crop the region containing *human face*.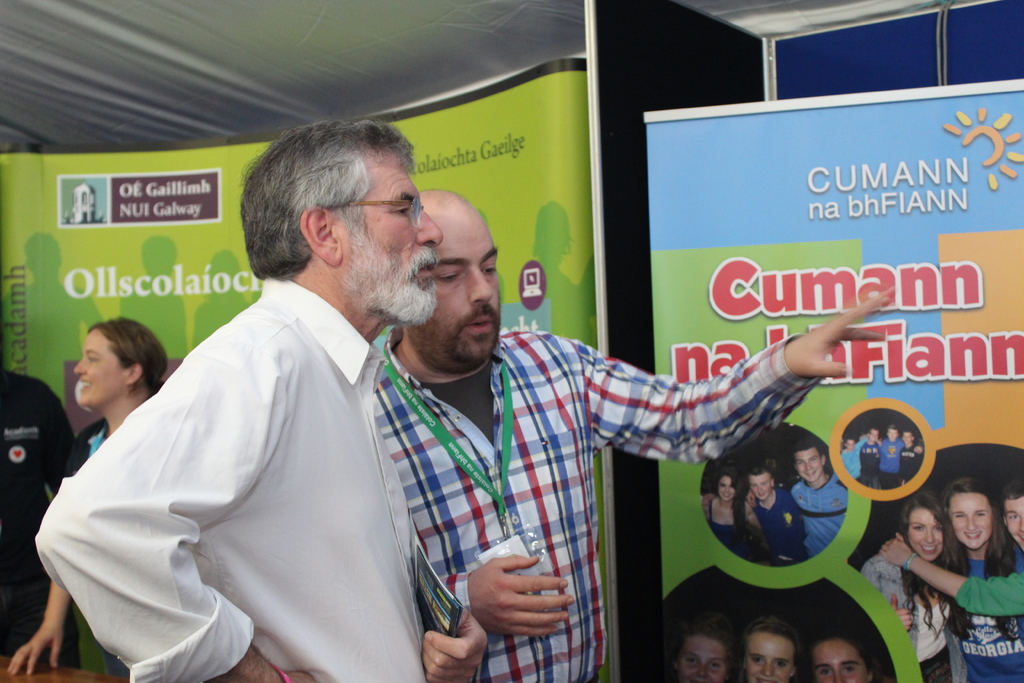
Crop region: locate(886, 428, 897, 440).
